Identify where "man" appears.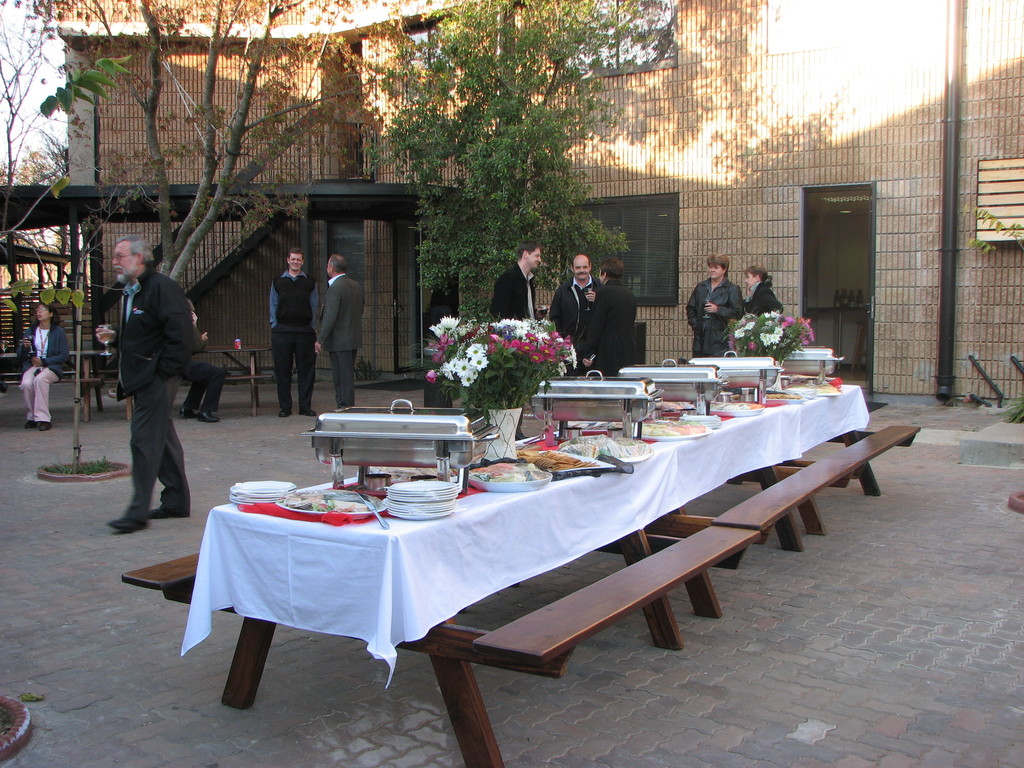
Appears at region(311, 250, 367, 401).
